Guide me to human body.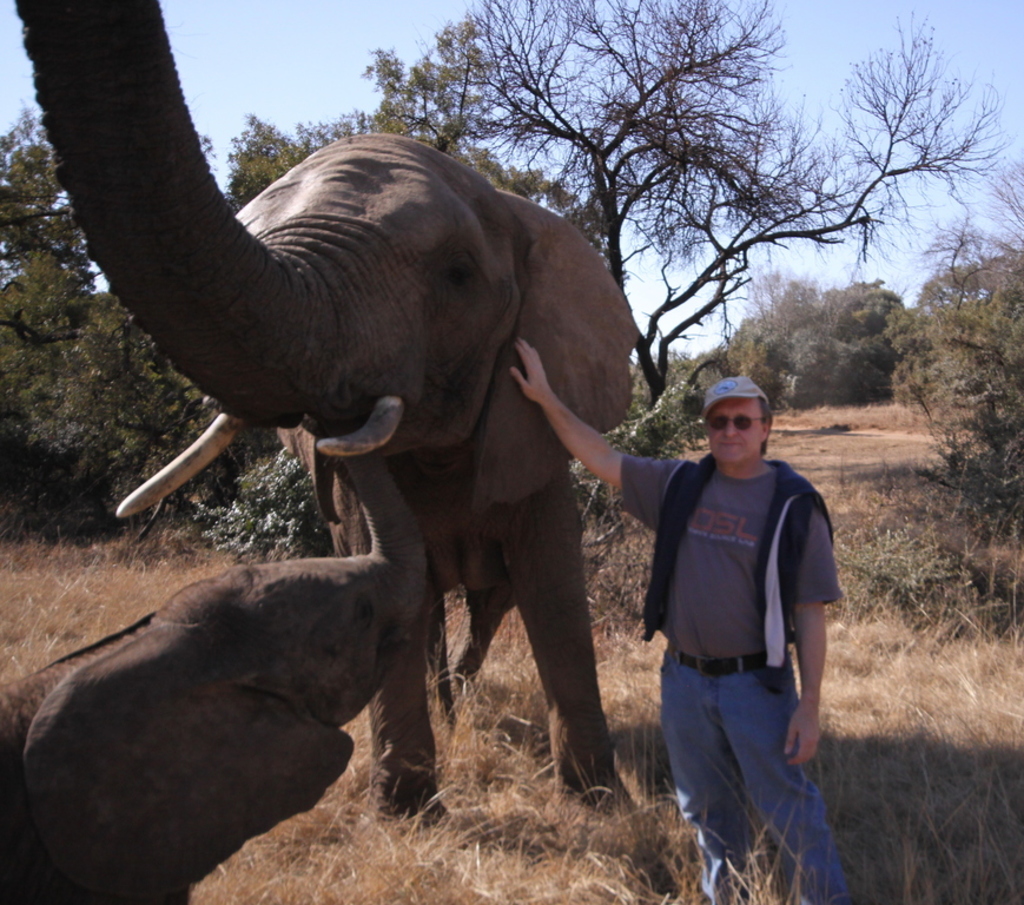
Guidance: (x1=506, y1=376, x2=850, y2=904).
